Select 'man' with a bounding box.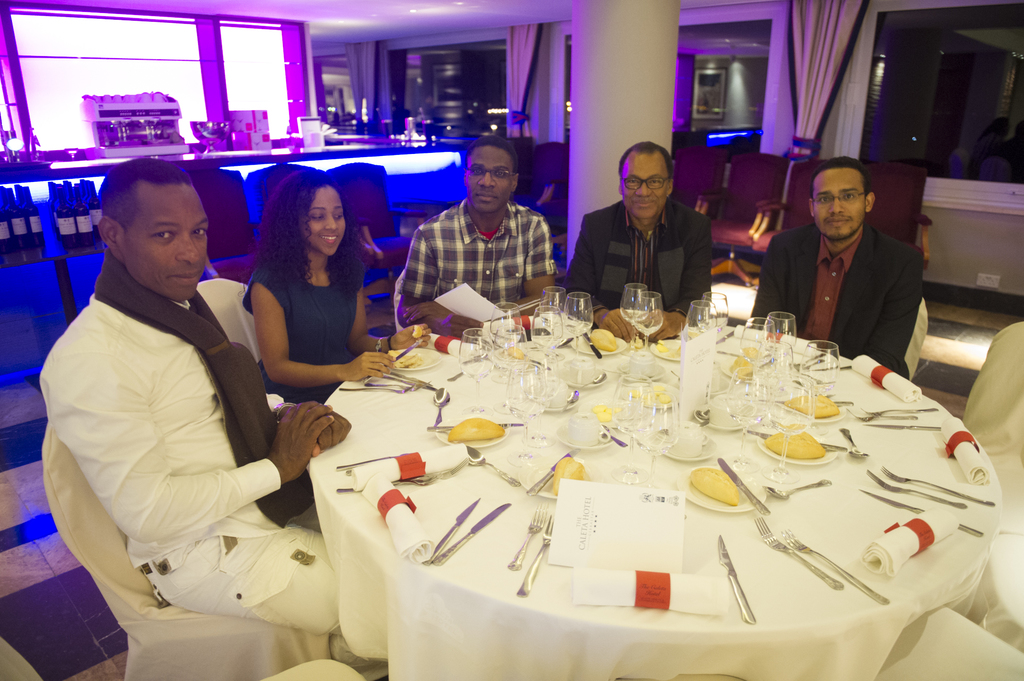
<bbox>393, 136, 553, 347</bbox>.
